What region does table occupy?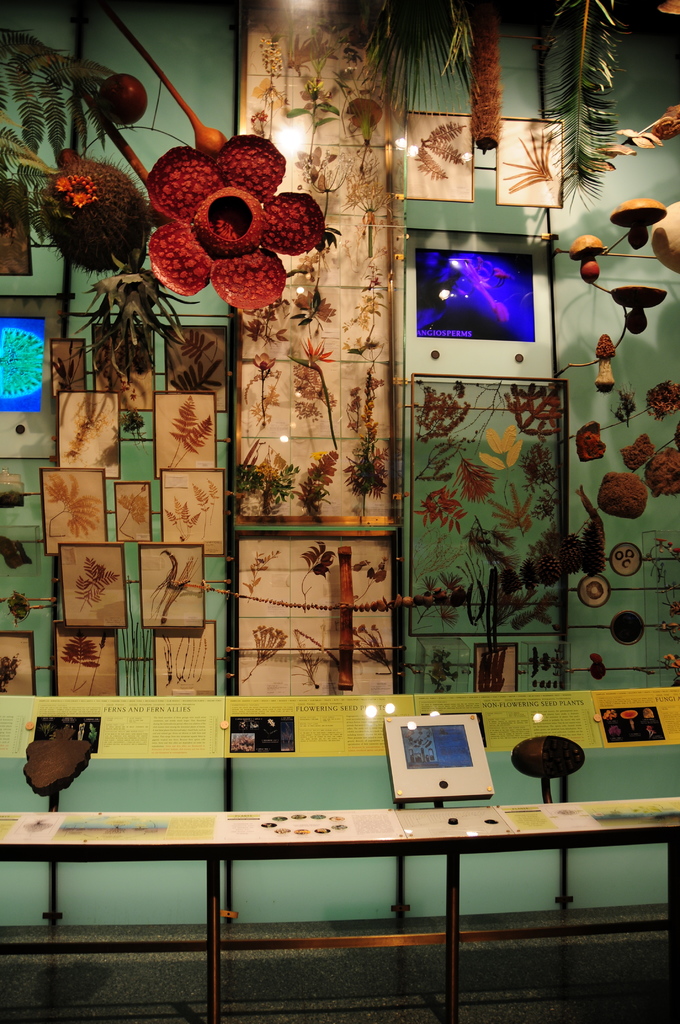
detection(19, 753, 622, 991).
